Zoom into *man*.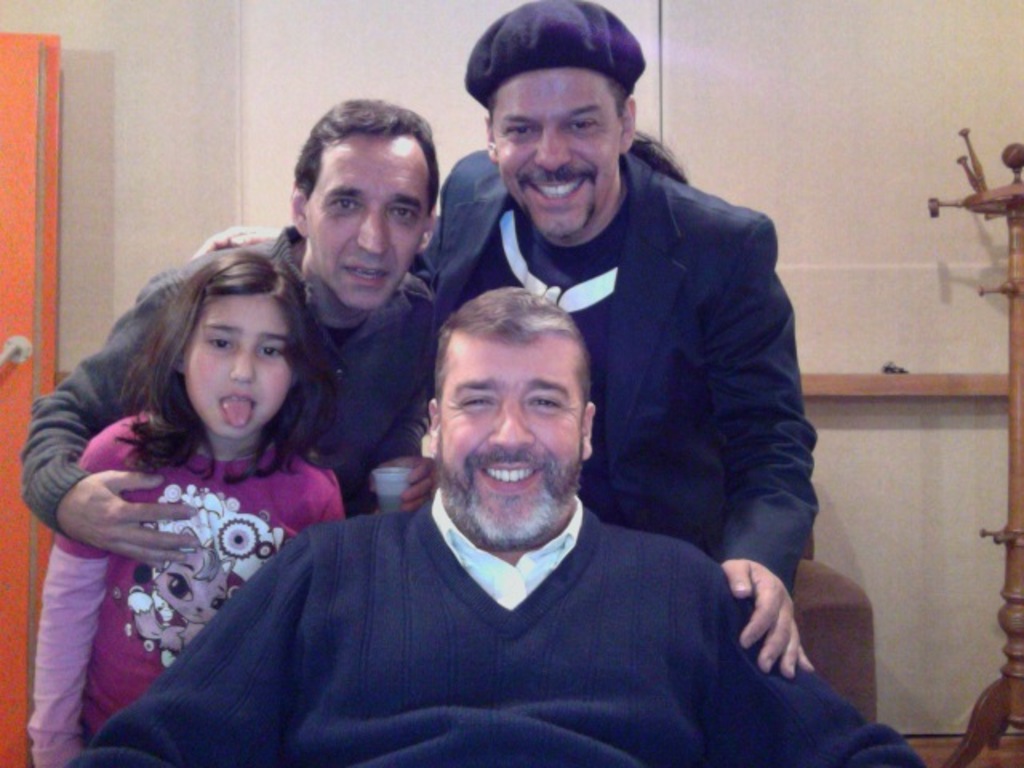
Zoom target: box(16, 88, 462, 587).
